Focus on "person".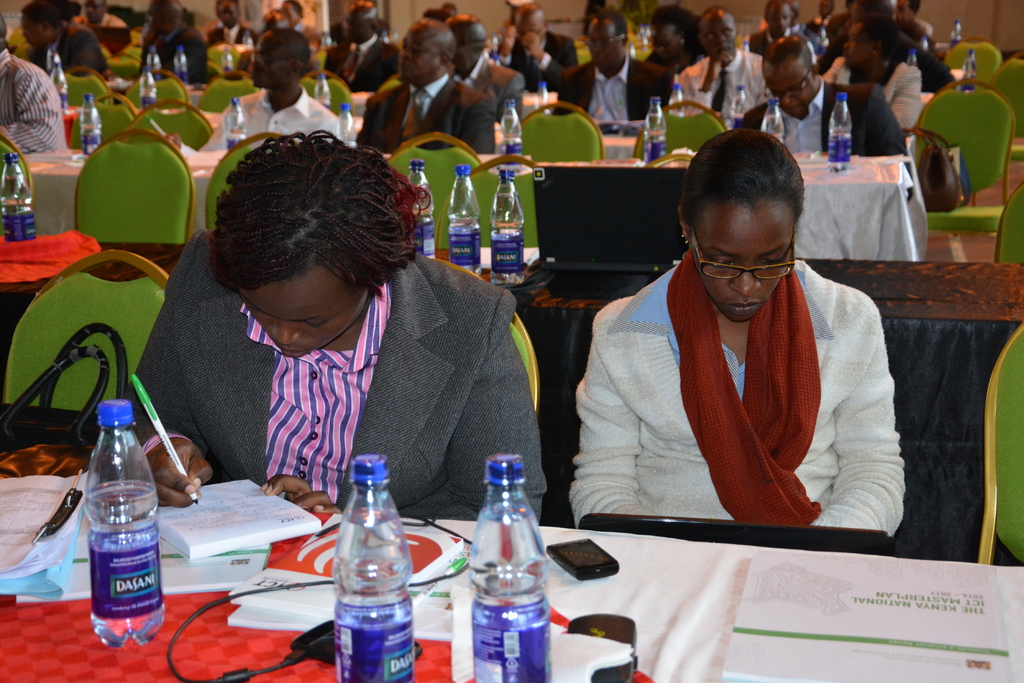
Focused at left=109, top=130, right=544, bottom=526.
